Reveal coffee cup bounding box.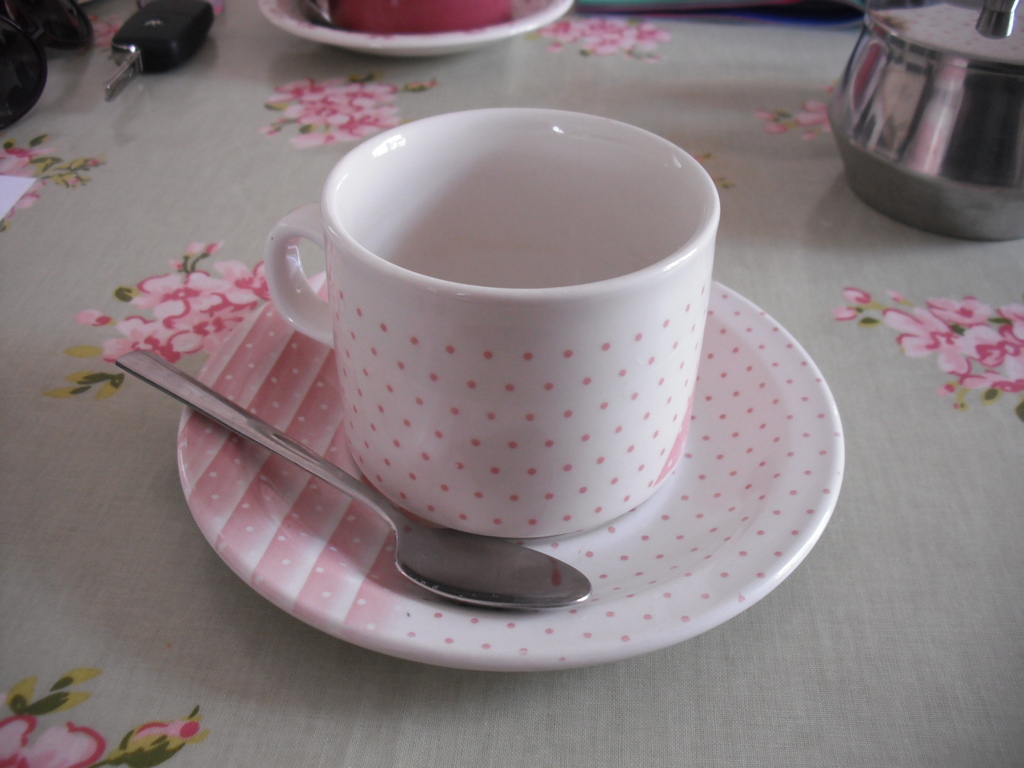
Revealed: 328,0,514,33.
